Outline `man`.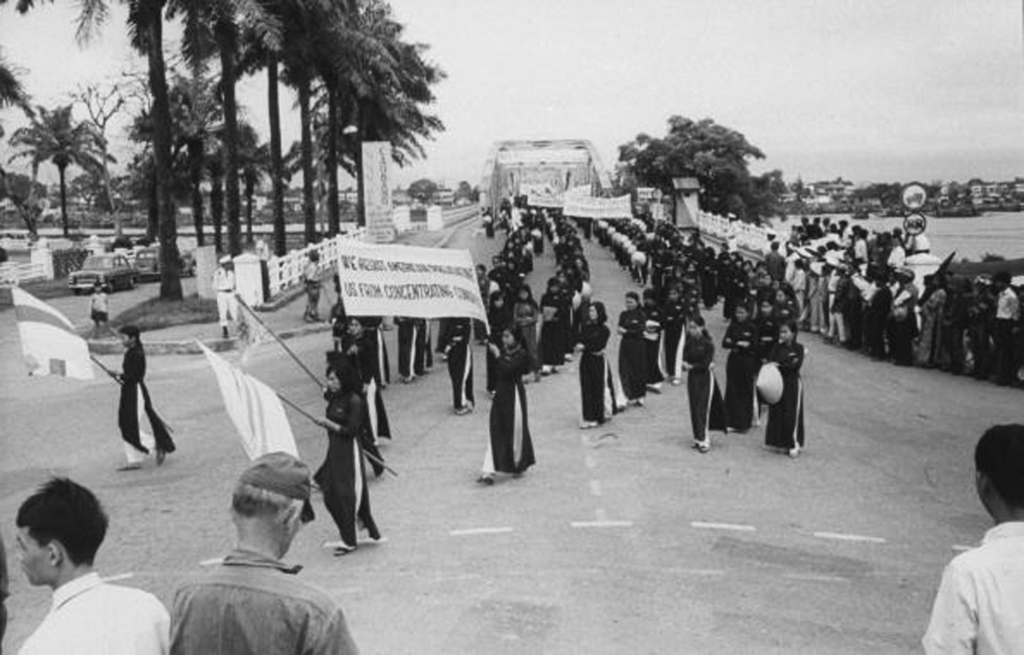
Outline: 162:449:367:654.
